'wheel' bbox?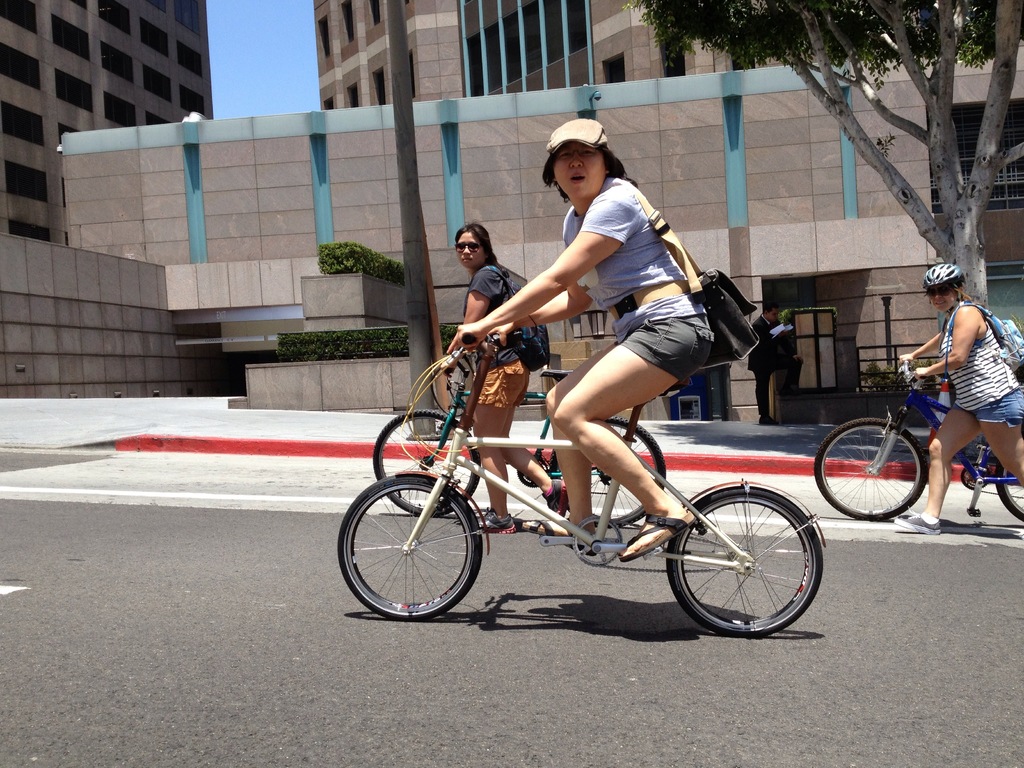
[370,408,477,518]
